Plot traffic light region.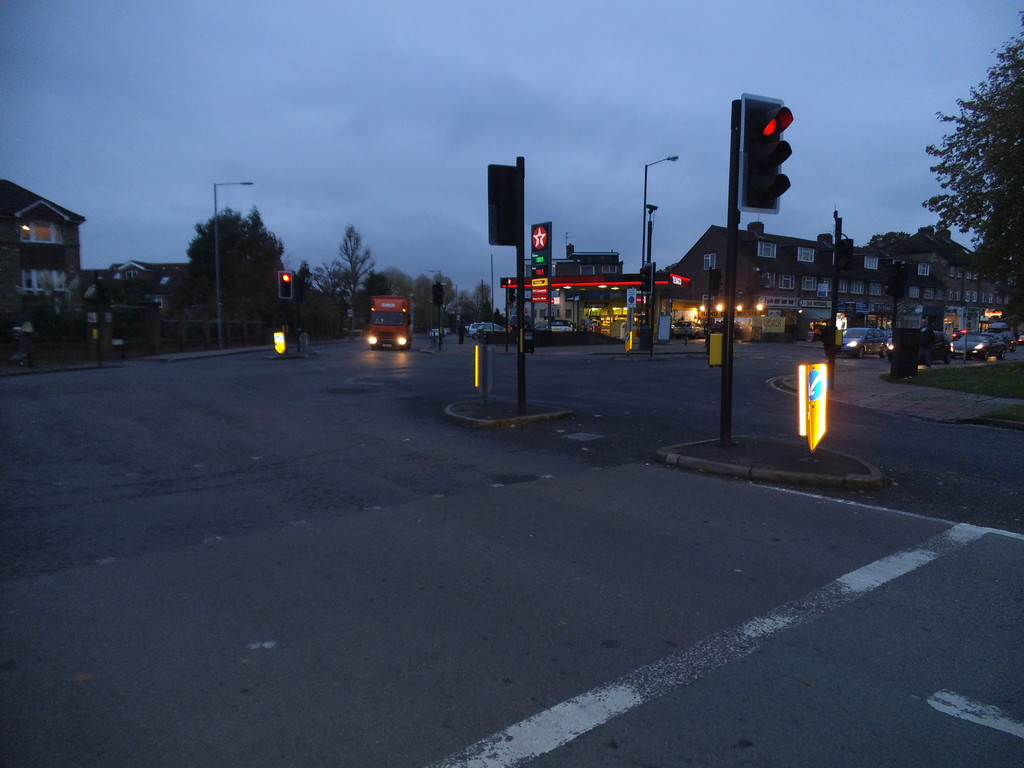
Plotted at select_region(641, 262, 655, 294).
